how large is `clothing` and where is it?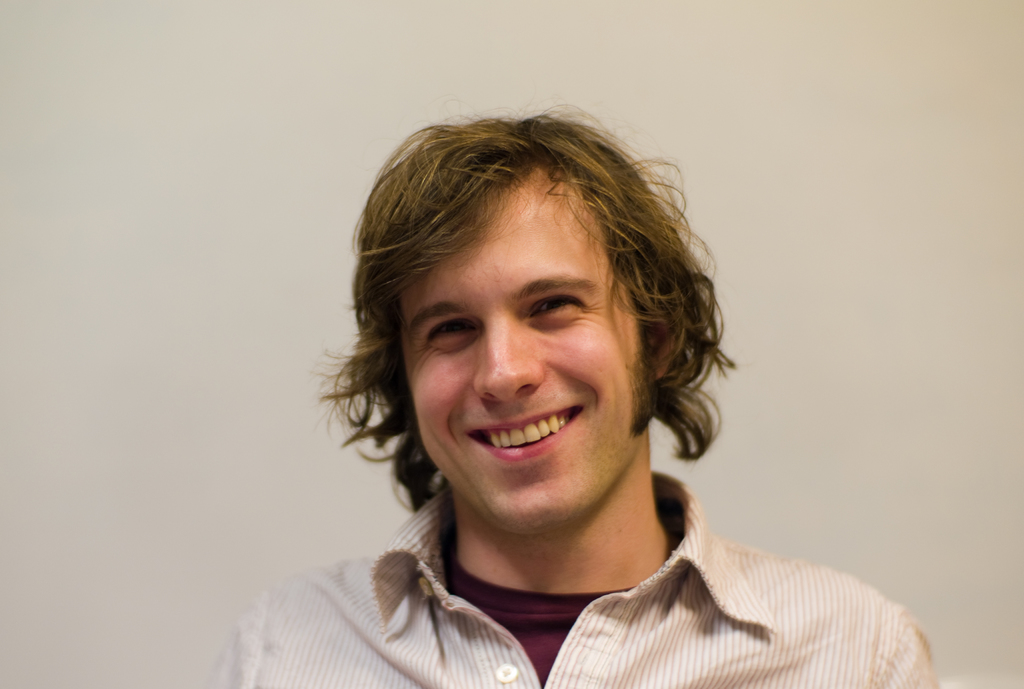
Bounding box: region(198, 453, 956, 679).
